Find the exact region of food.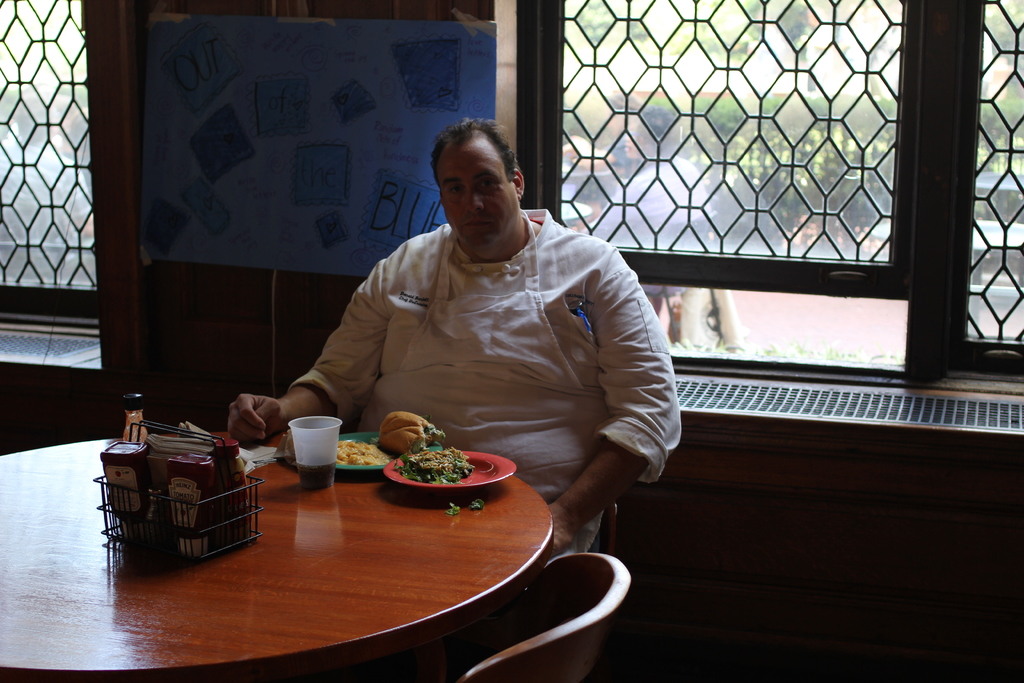
Exact region: left=337, top=406, right=444, bottom=472.
